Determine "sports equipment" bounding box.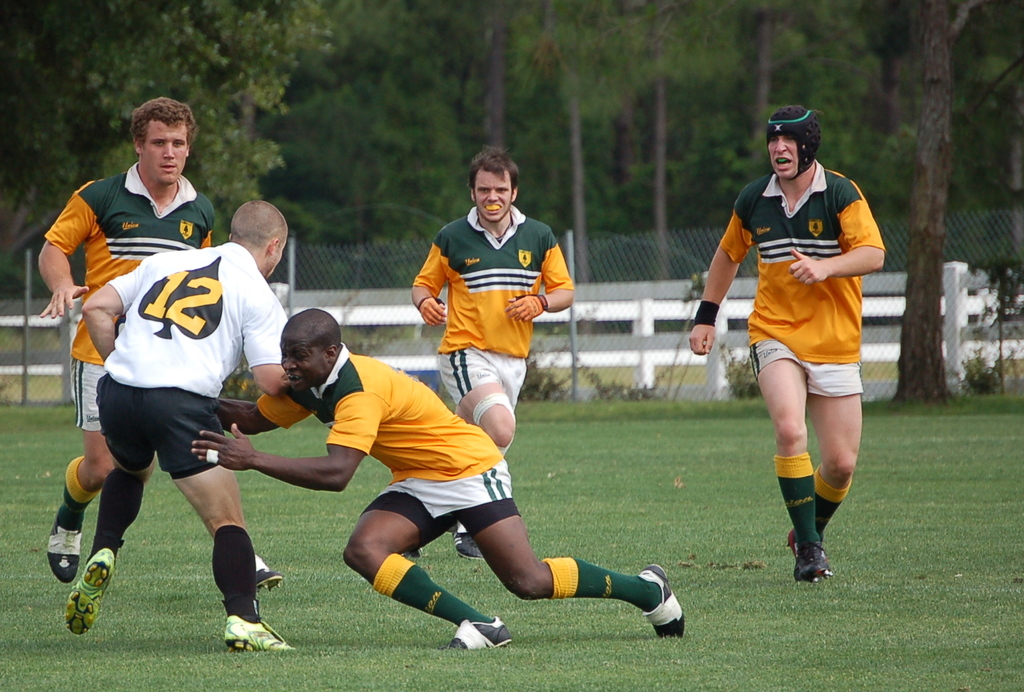
Determined: [x1=46, y1=508, x2=82, y2=582].
